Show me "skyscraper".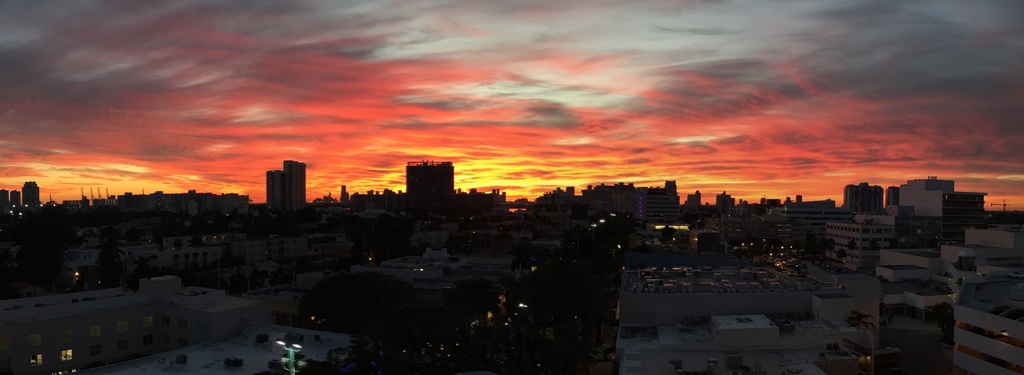
"skyscraper" is here: [625, 176, 698, 245].
